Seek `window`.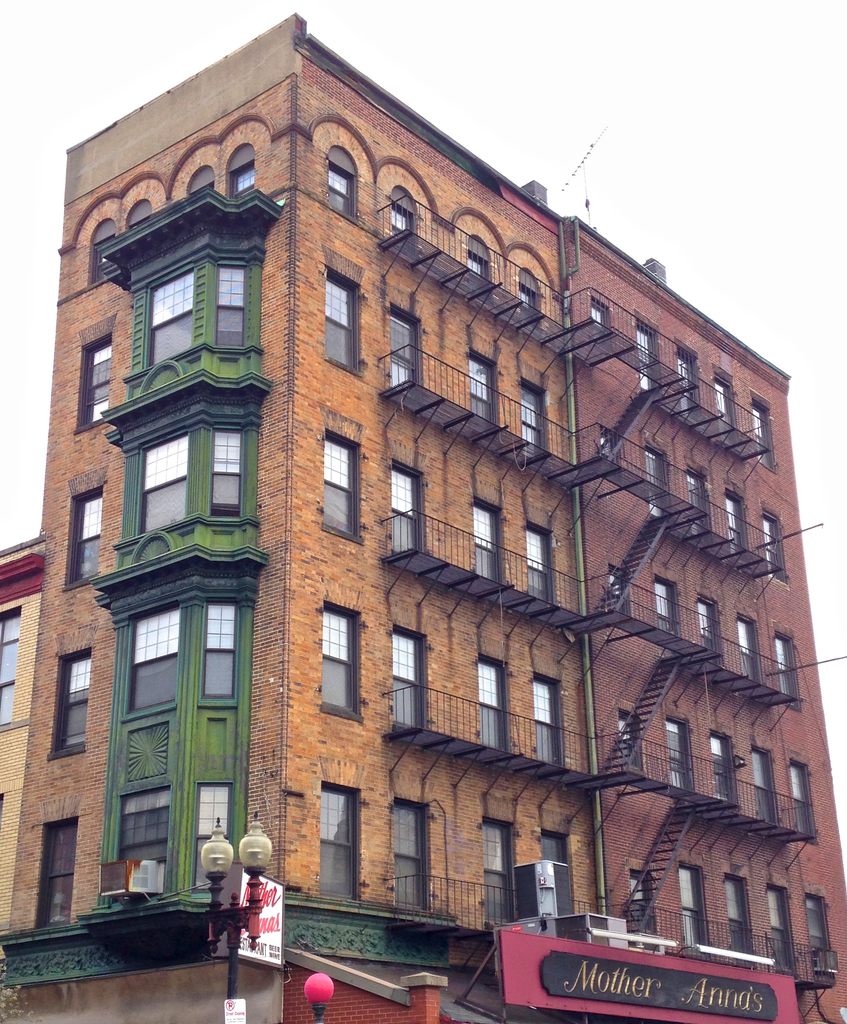
BBox(388, 465, 425, 547).
